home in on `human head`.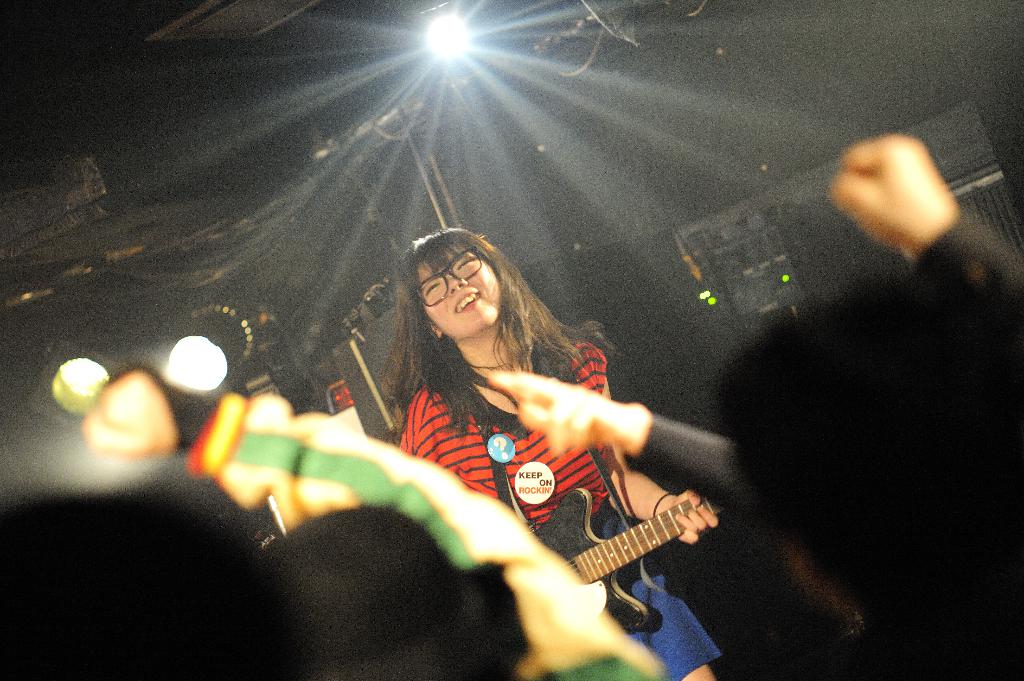
Homed in at crop(260, 505, 481, 680).
